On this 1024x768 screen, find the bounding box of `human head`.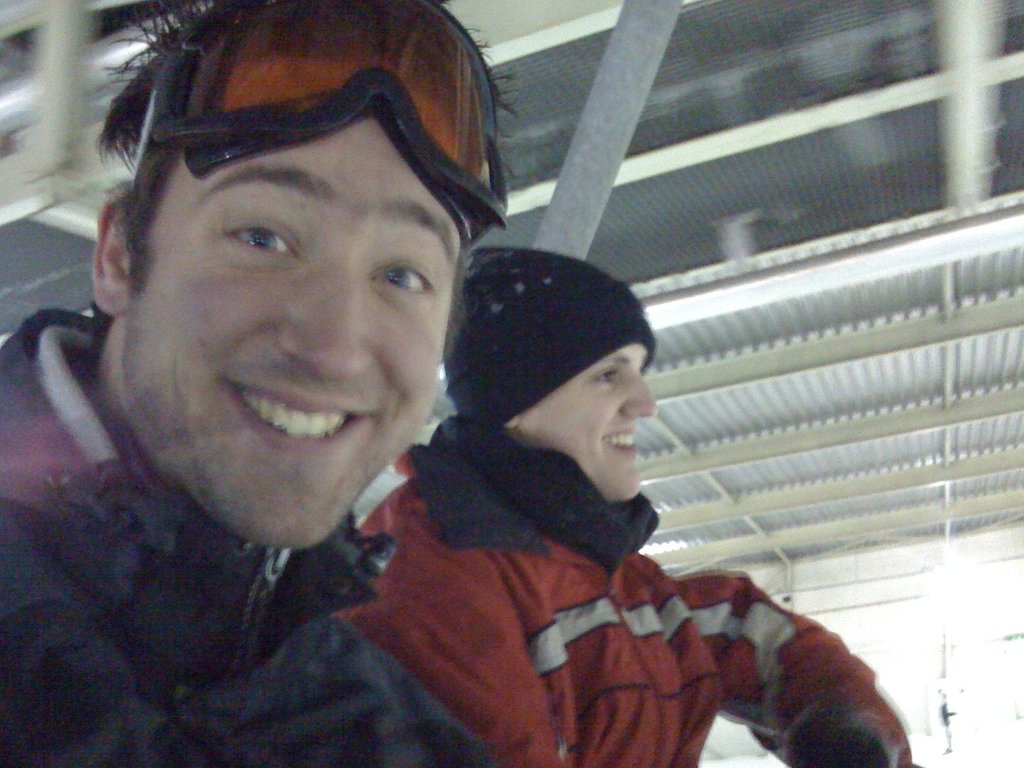
Bounding box: 67:22:478:550.
